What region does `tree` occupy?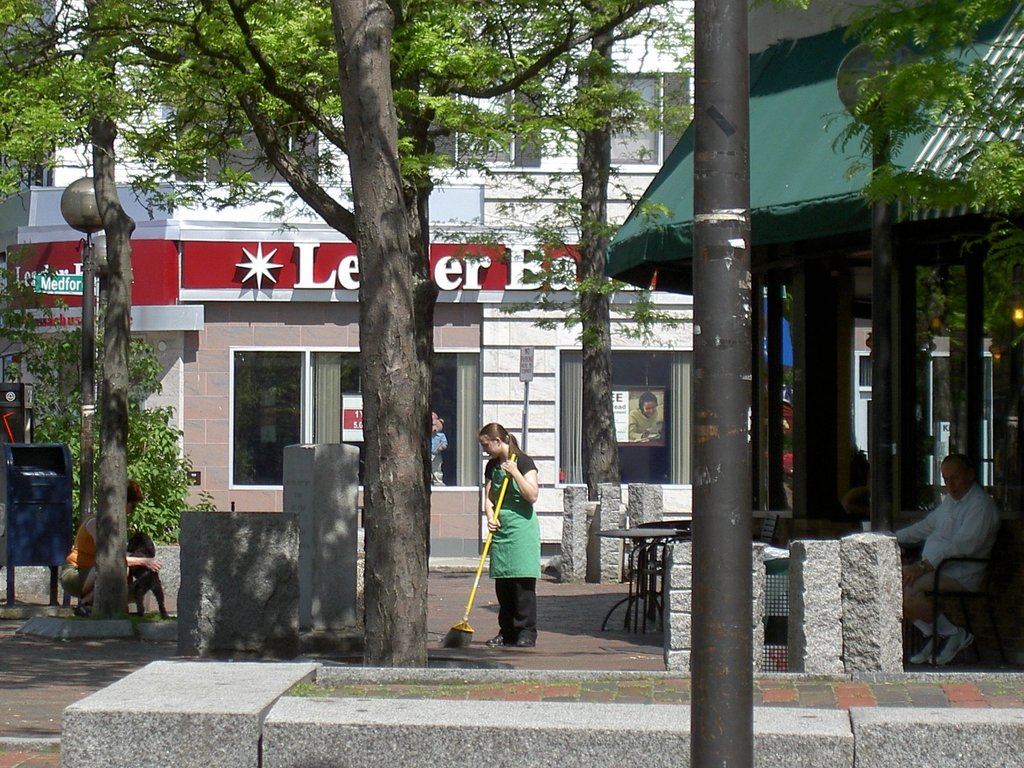
bbox=[0, 0, 177, 611].
